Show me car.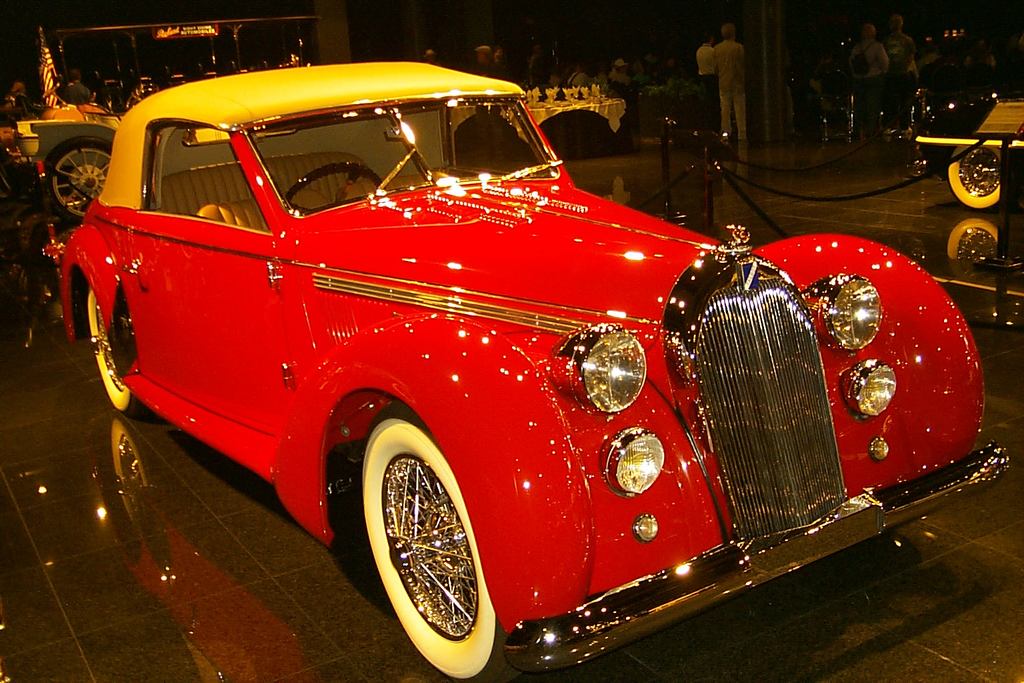
car is here: <box>909,91,1023,211</box>.
